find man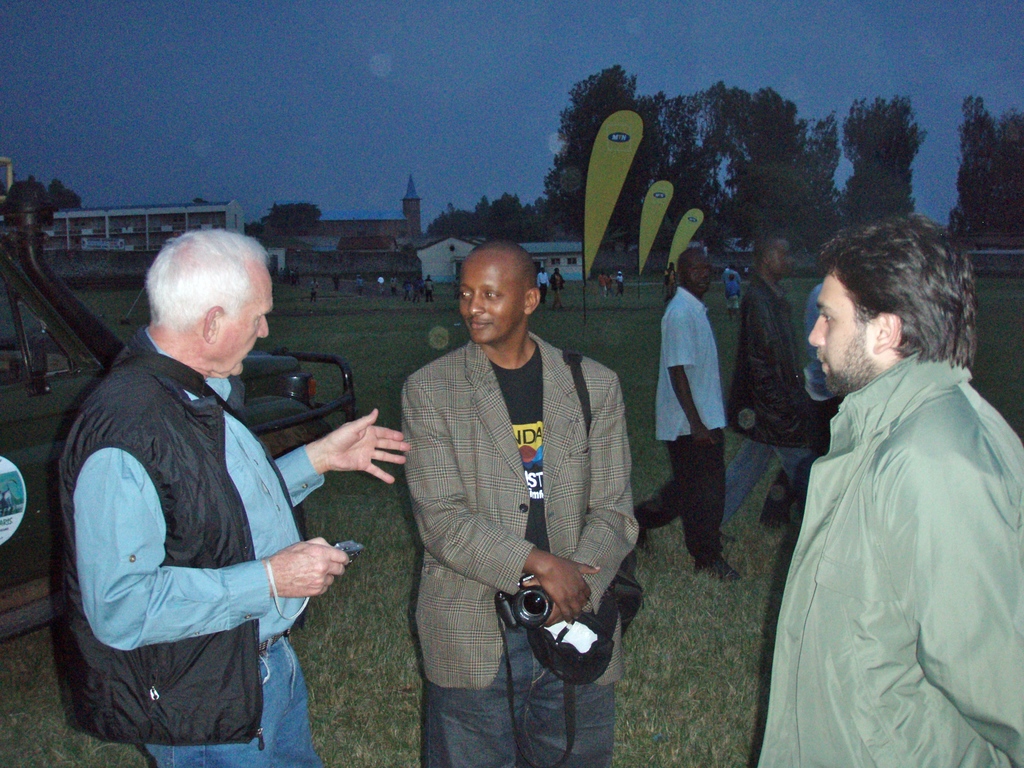
[x1=753, y1=212, x2=1023, y2=767]
